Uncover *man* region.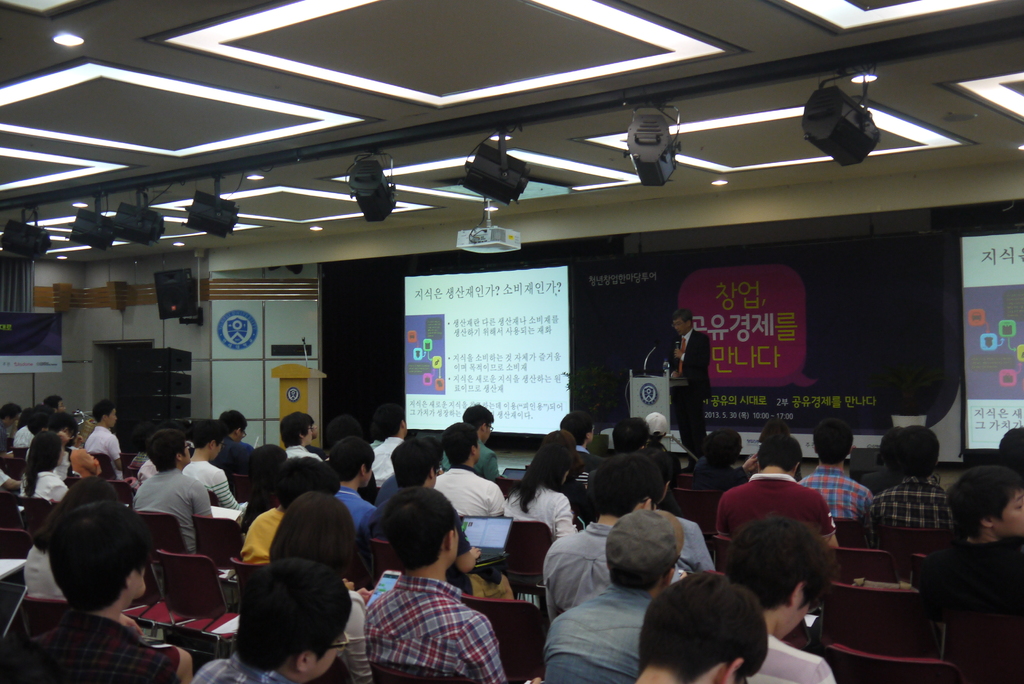
Uncovered: <bbox>540, 505, 692, 683</bbox>.
